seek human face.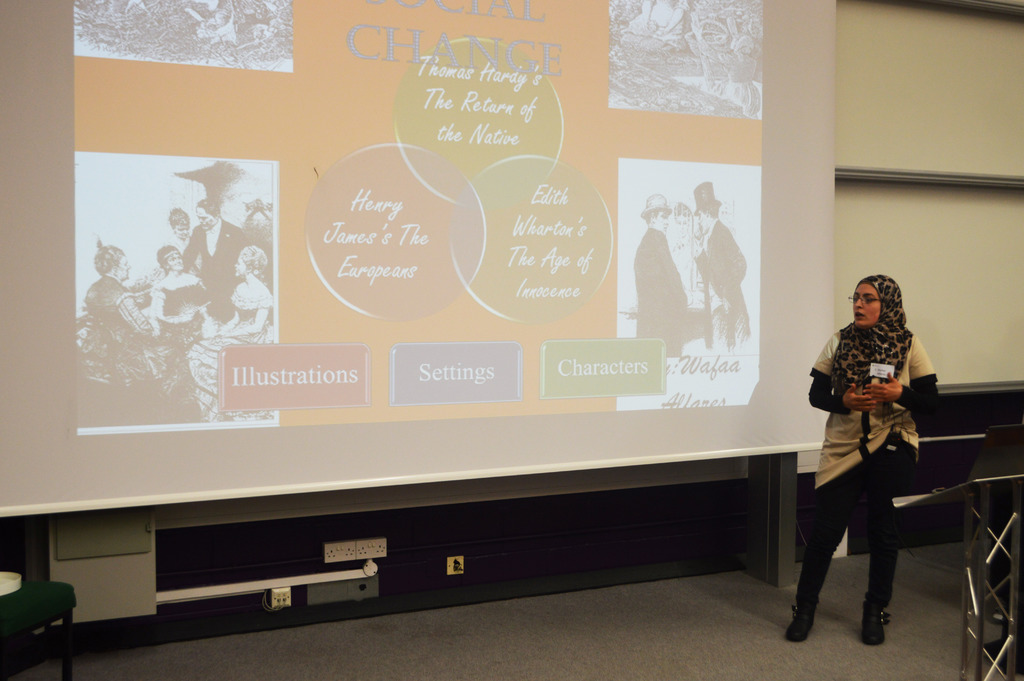
x1=703, y1=214, x2=710, y2=229.
